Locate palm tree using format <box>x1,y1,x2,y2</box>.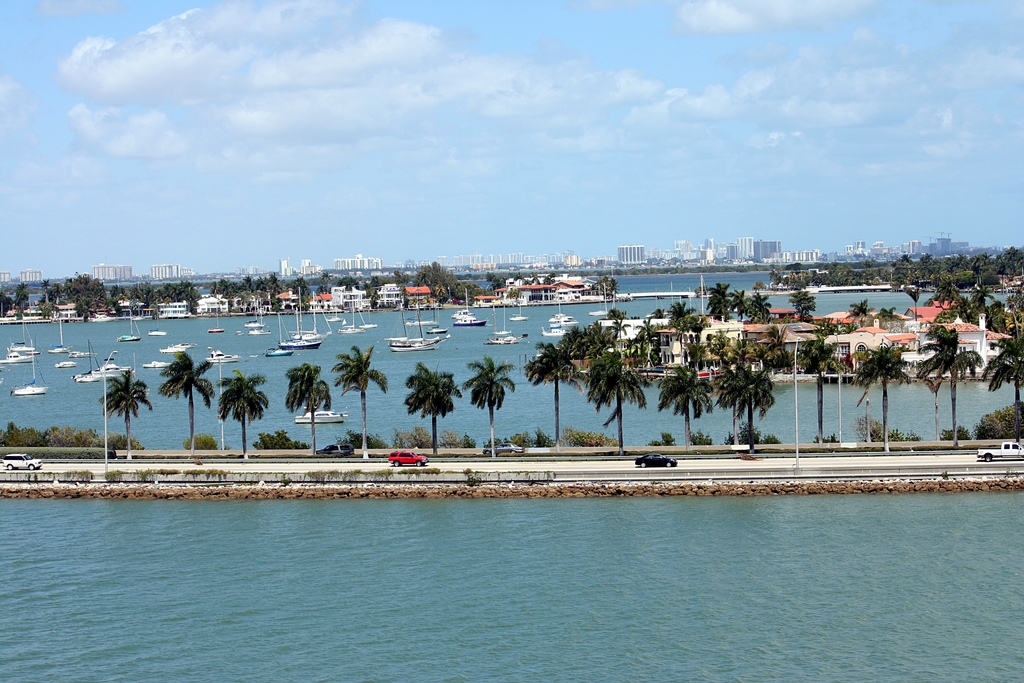
<box>334,352,377,441</box>.
